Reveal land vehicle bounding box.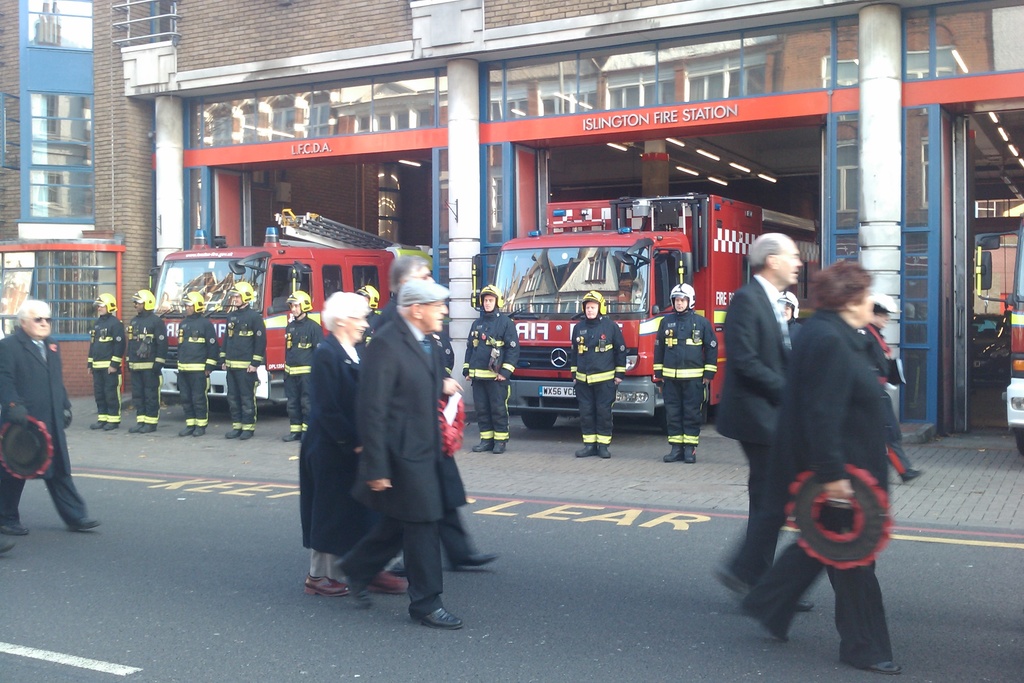
Revealed: detection(148, 208, 431, 406).
